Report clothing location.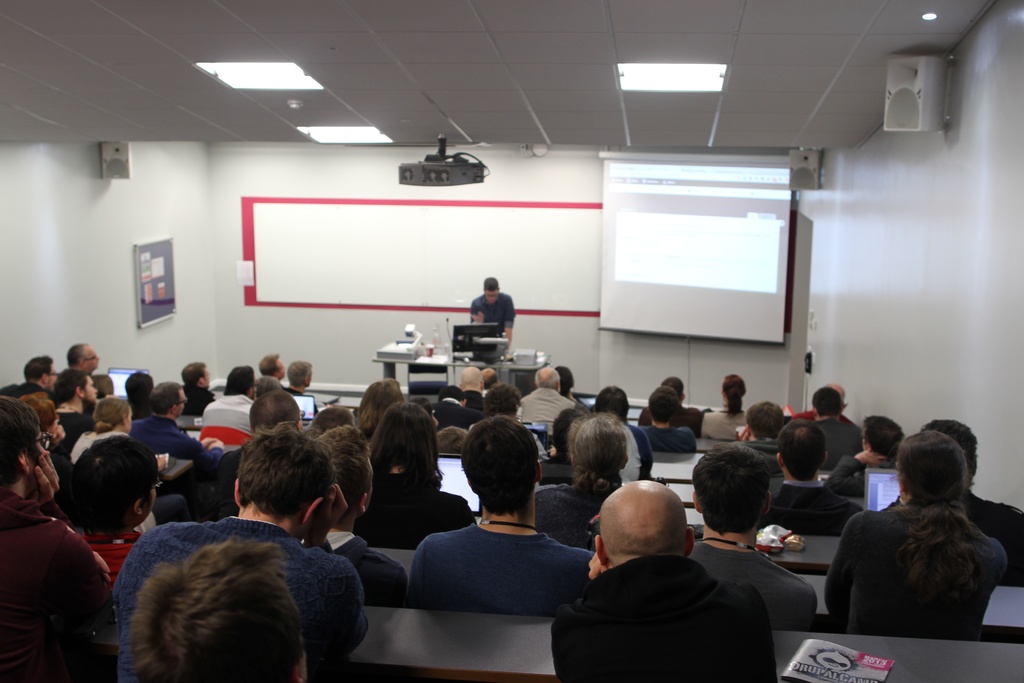
Report: crop(431, 389, 471, 427).
